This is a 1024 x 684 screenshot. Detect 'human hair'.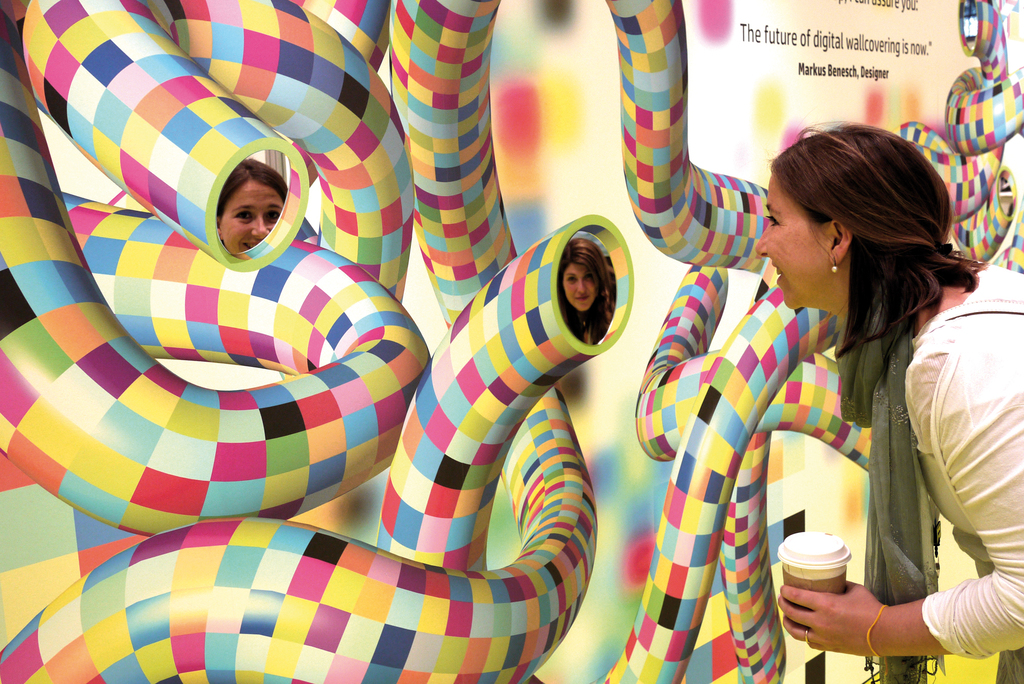
detection(552, 235, 618, 346).
